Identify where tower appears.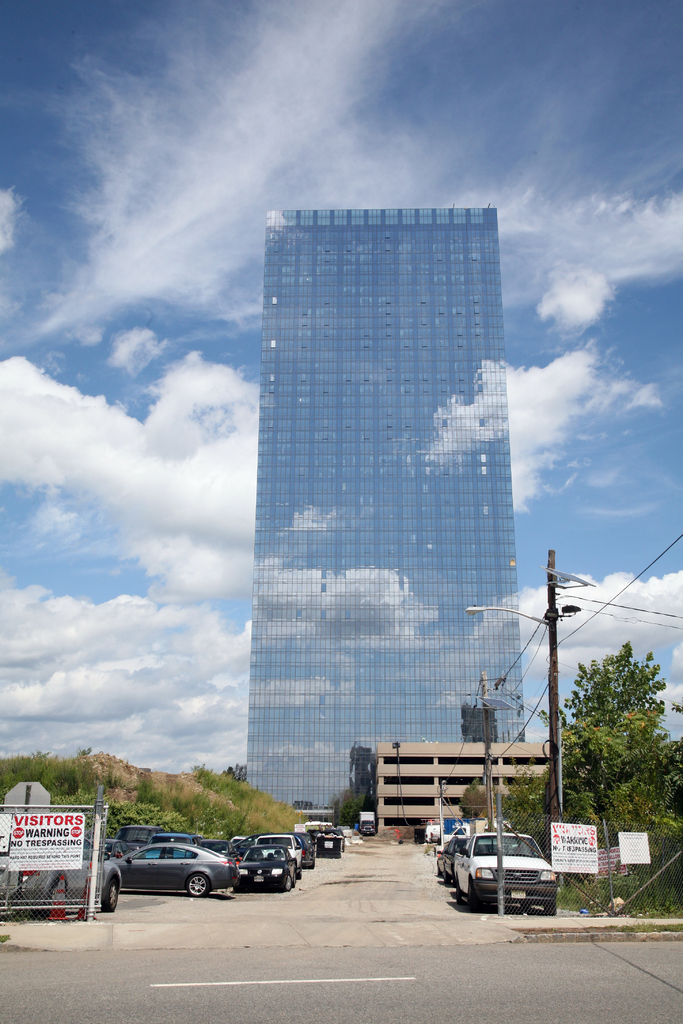
Appears at left=248, top=192, right=513, bottom=817.
